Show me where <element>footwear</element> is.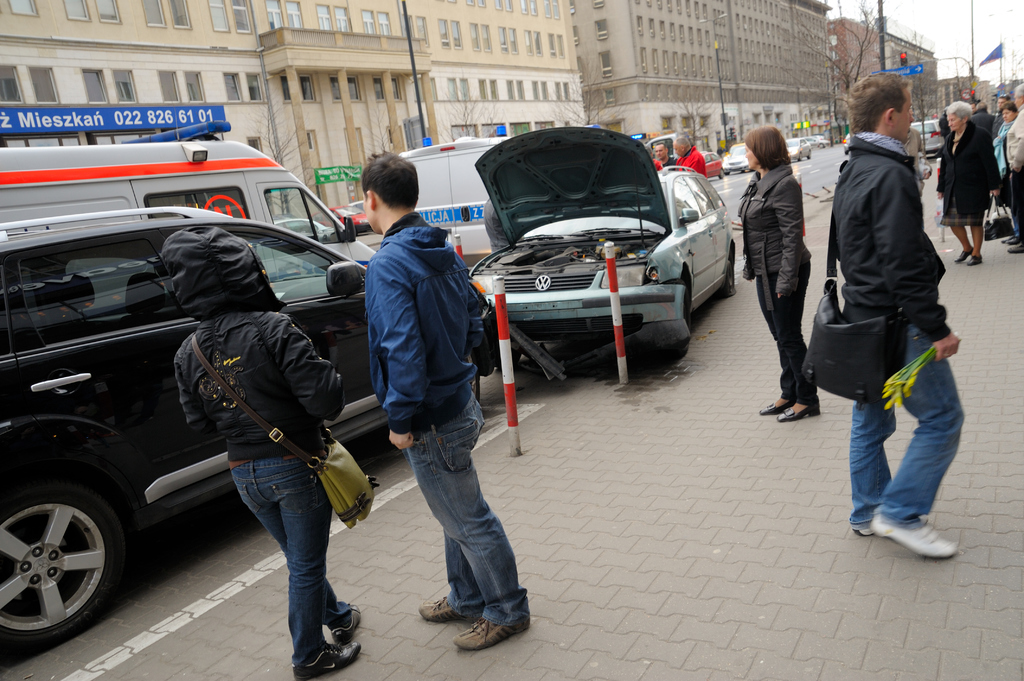
<element>footwear</element> is at [869, 511, 957, 561].
